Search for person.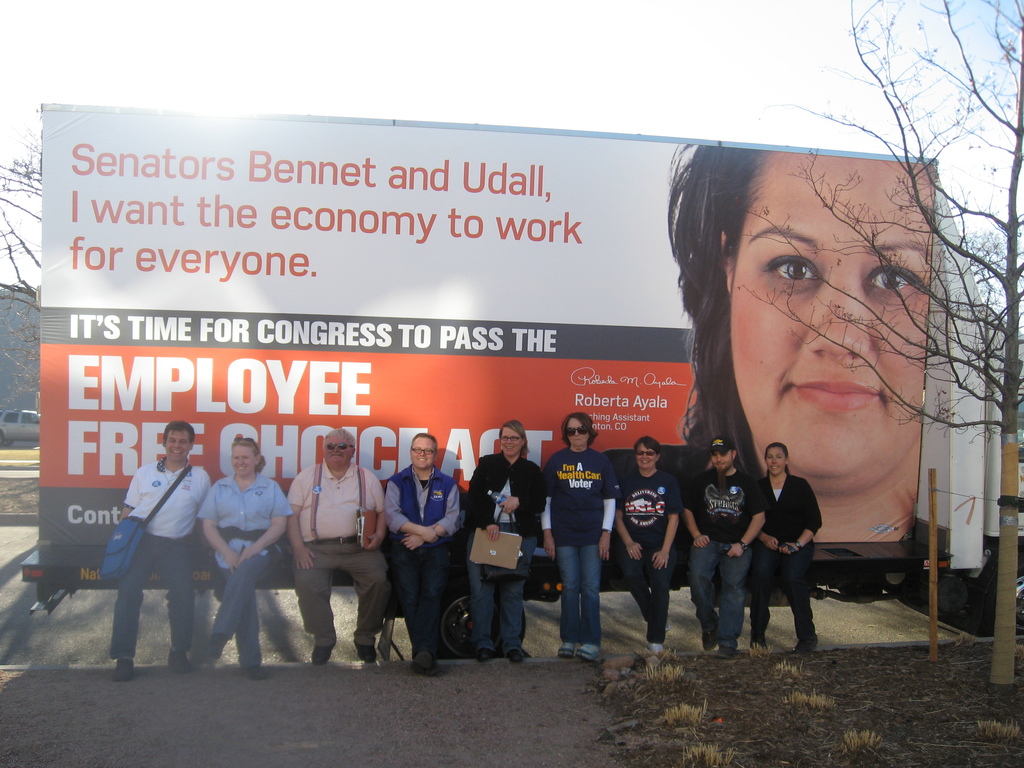
Found at select_region(541, 403, 618, 669).
